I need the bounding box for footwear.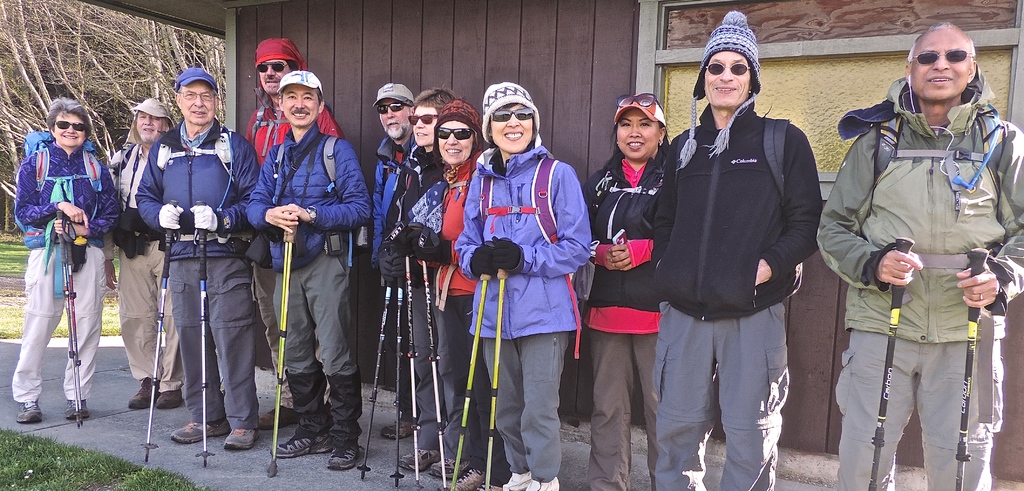
Here it is: detection(325, 443, 362, 472).
